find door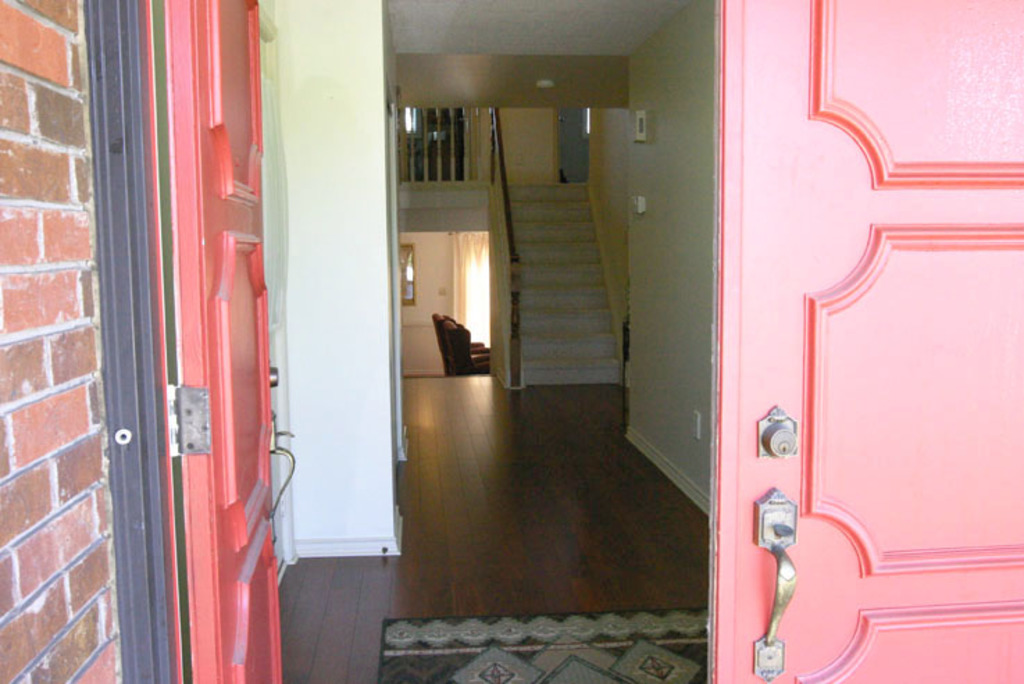
pyautogui.locateOnScreen(693, 0, 1023, 683)
